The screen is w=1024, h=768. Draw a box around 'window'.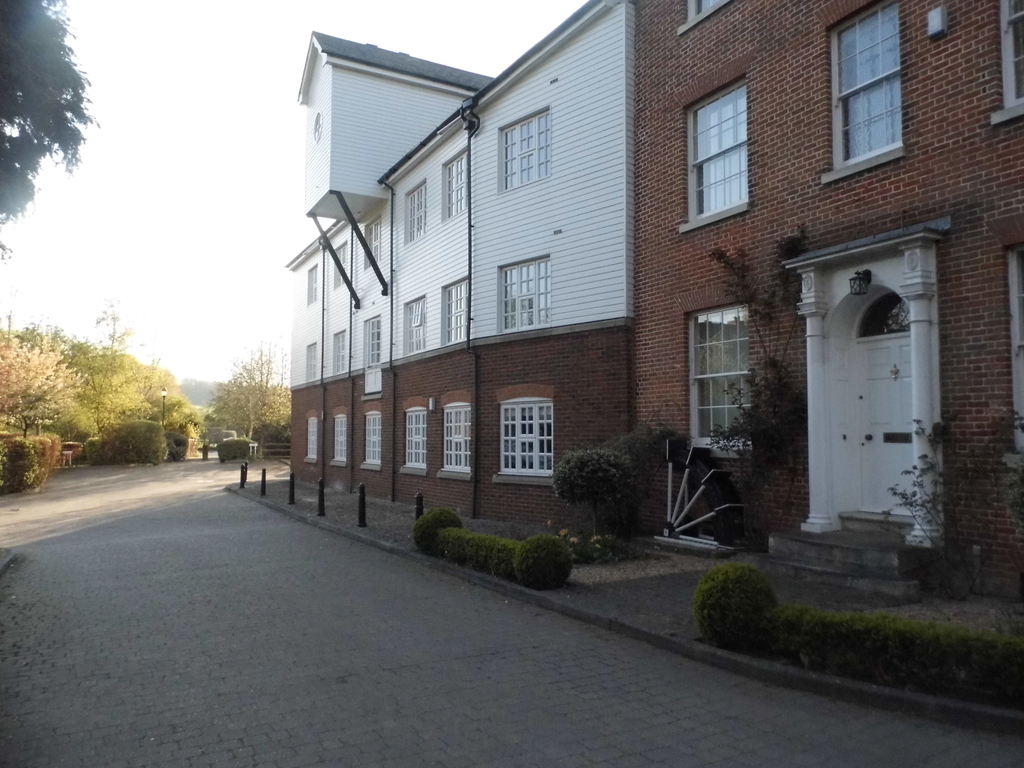
<bbox>490, 248, 561, 337</bbox>.
